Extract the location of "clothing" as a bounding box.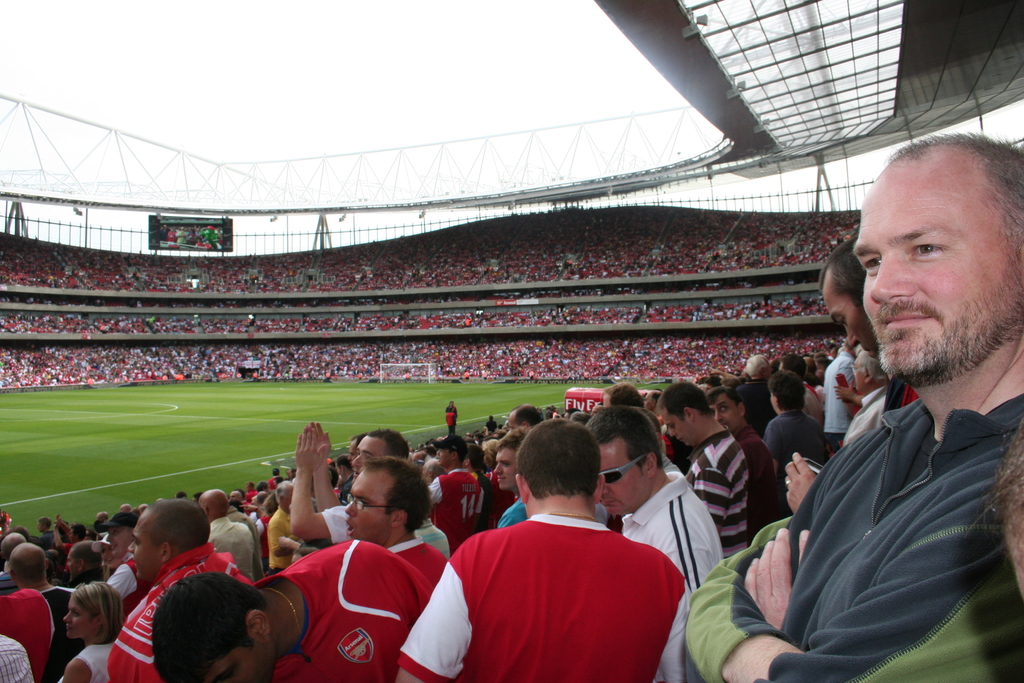
[x1=614, y1=470, x2=723, y2=677].
